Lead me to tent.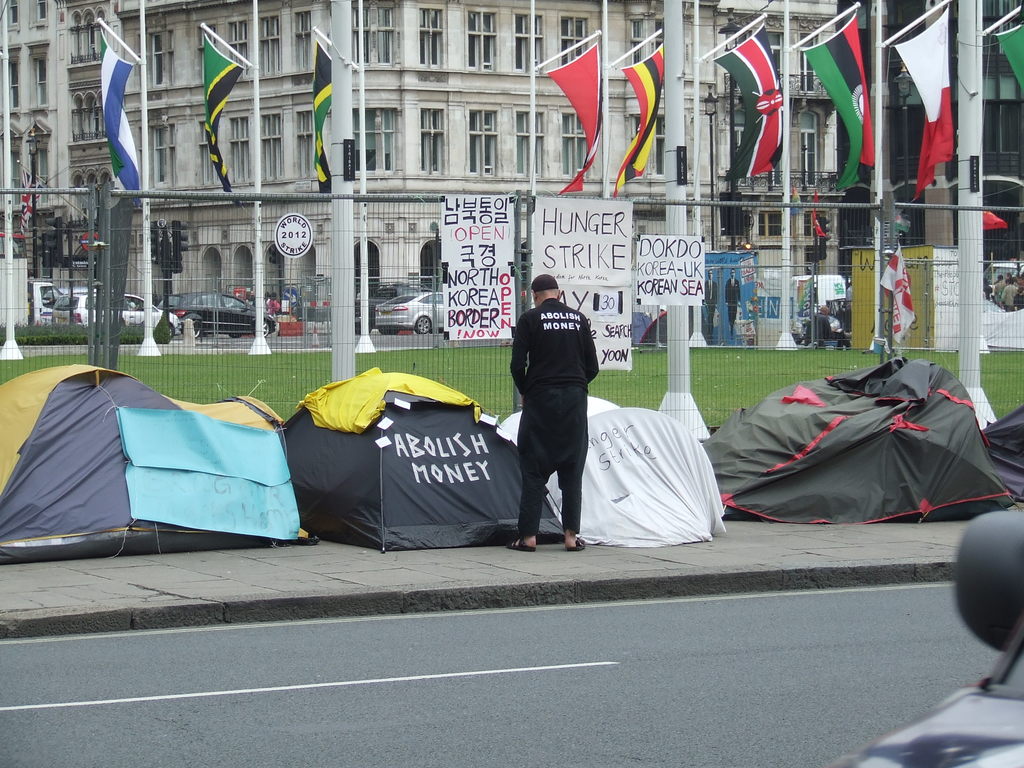
Lead to select_region(972, 410, 1023, 525).
